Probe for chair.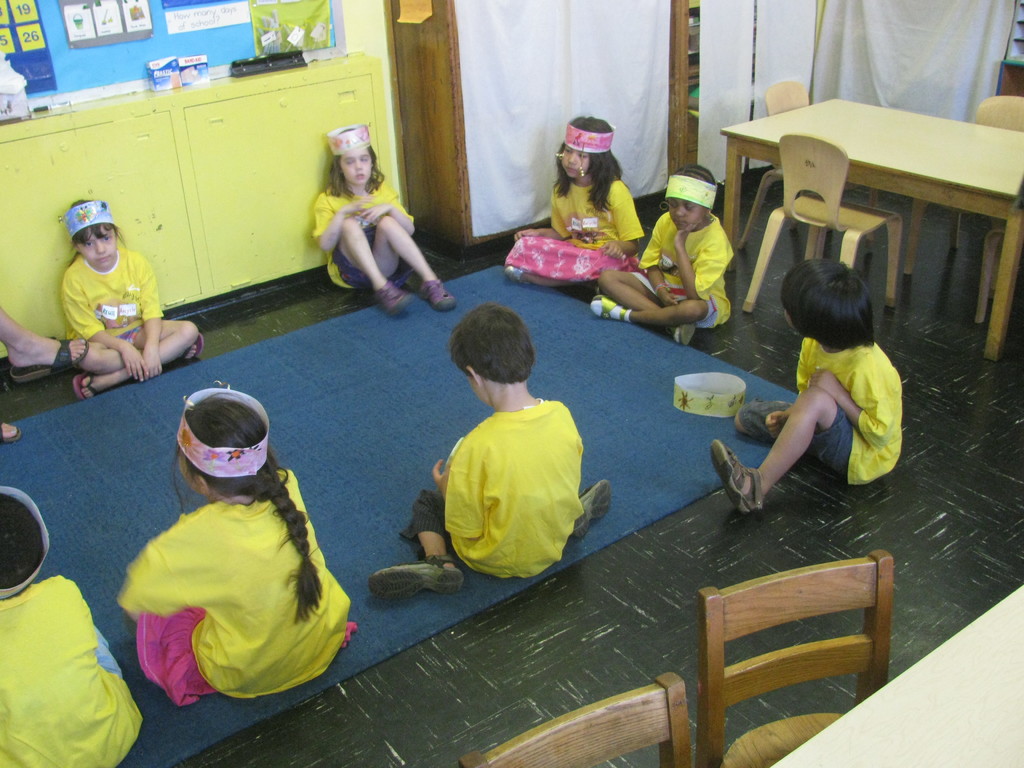
Probe result: x1=691, y1=545, x2=888, y2=767.
